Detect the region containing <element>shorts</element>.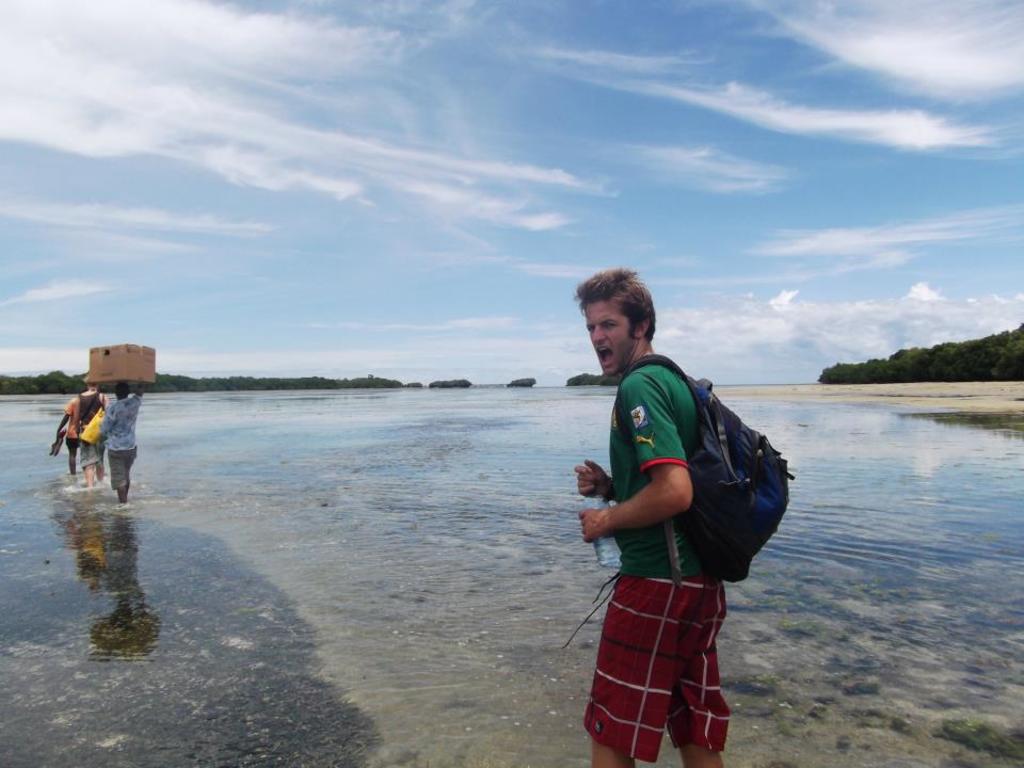
box=[110, 452, 141, 491].
